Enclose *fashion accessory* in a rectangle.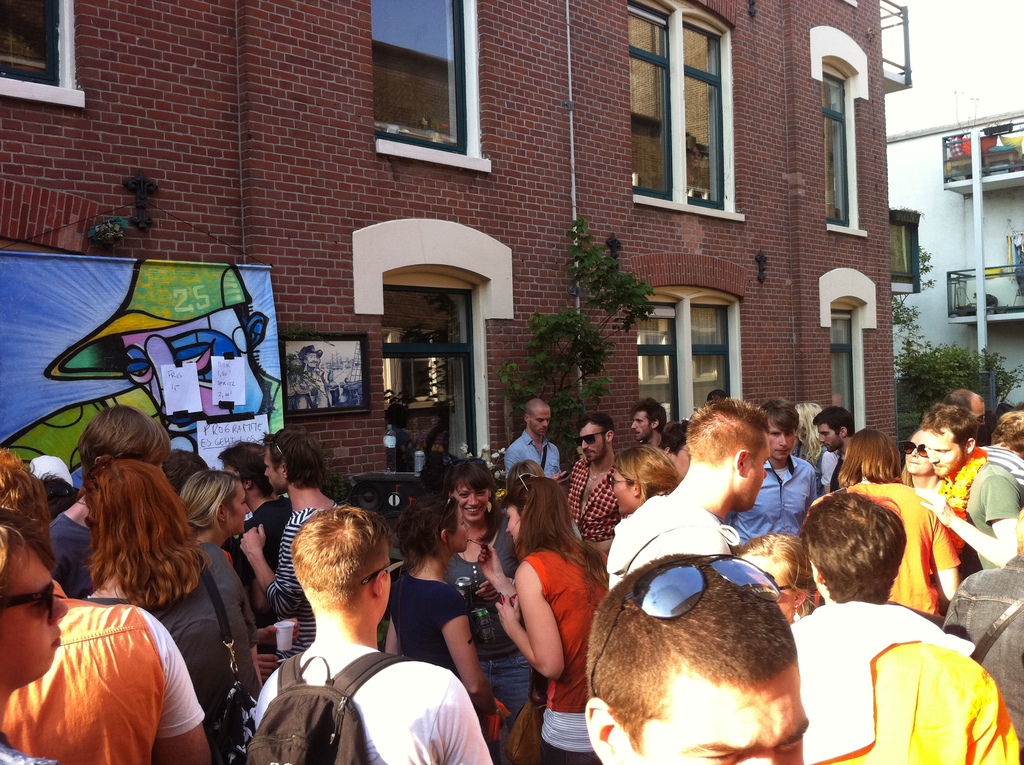
<bbox>936, 445, 987, 567</bbox>.
